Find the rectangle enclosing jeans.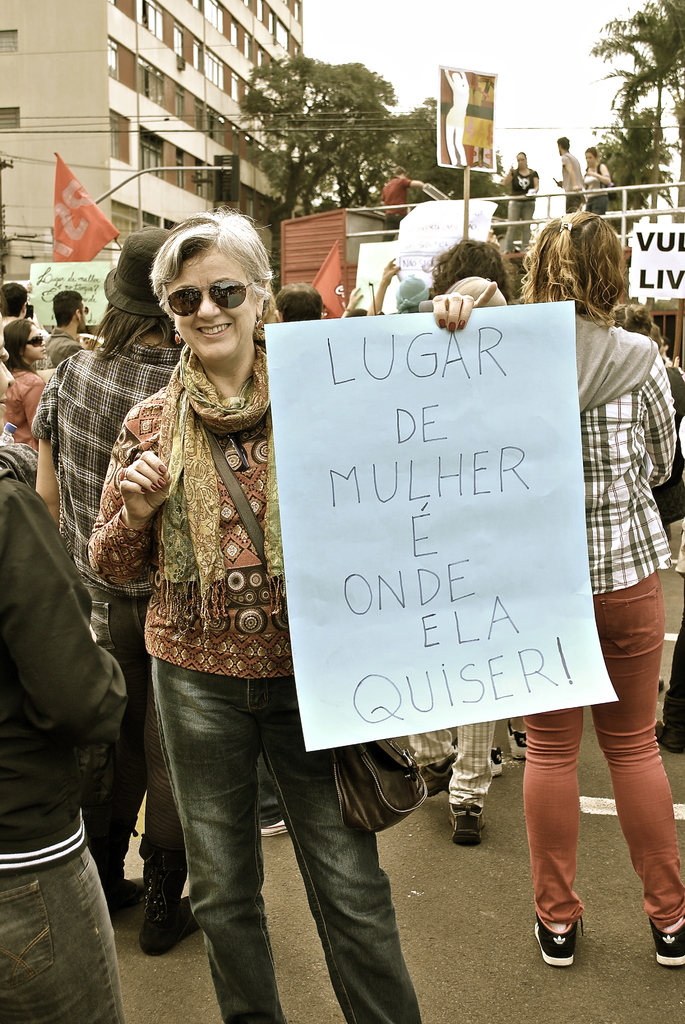
<box>501,198,539,253</box>.
